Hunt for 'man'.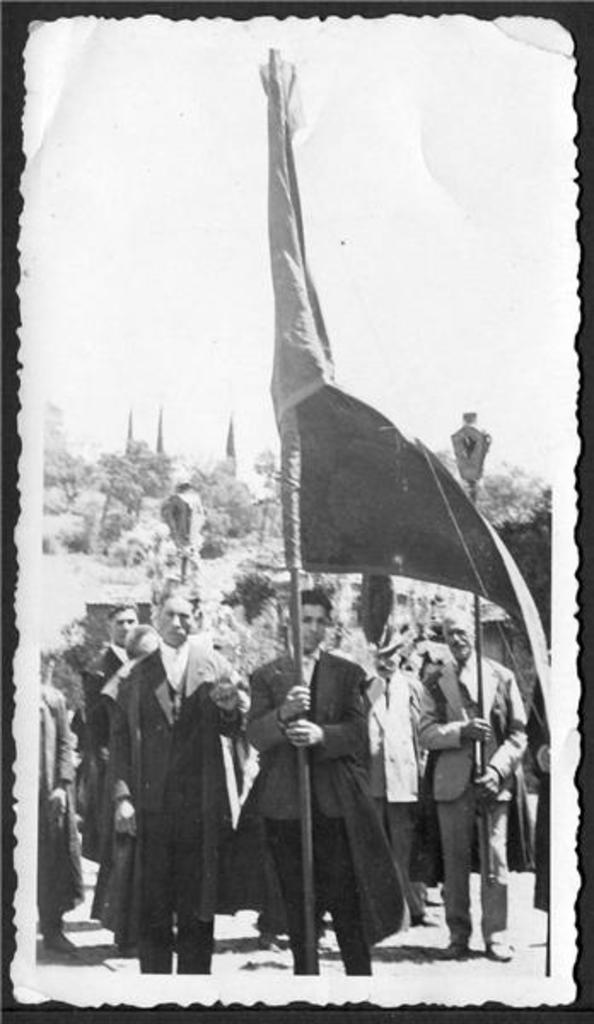
Hunted down at l=401, t=618, r=521, b=973.
